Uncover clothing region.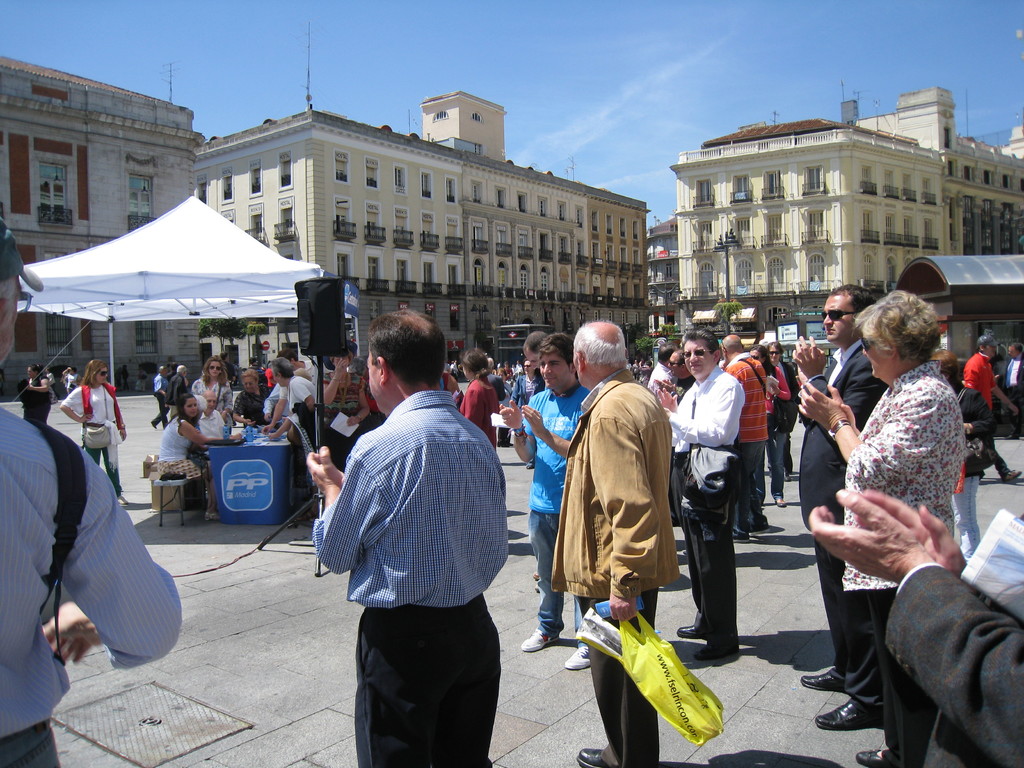
Uncovered: <bbox>890, 560, 1023, 767</bbox>.
